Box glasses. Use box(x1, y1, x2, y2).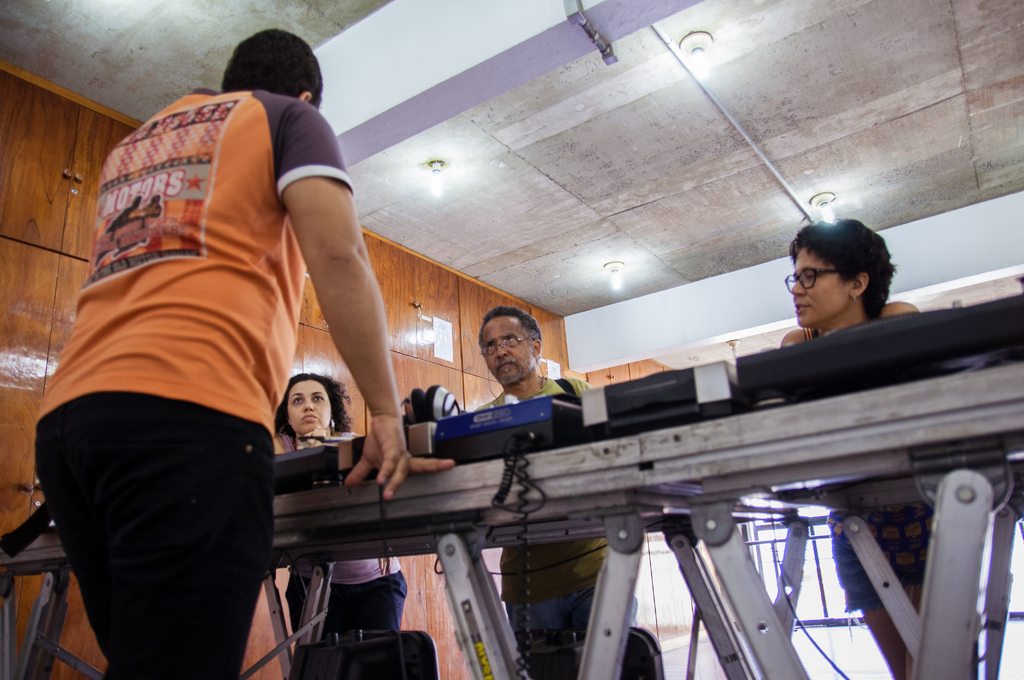
box(780, 264, 844, 296).
